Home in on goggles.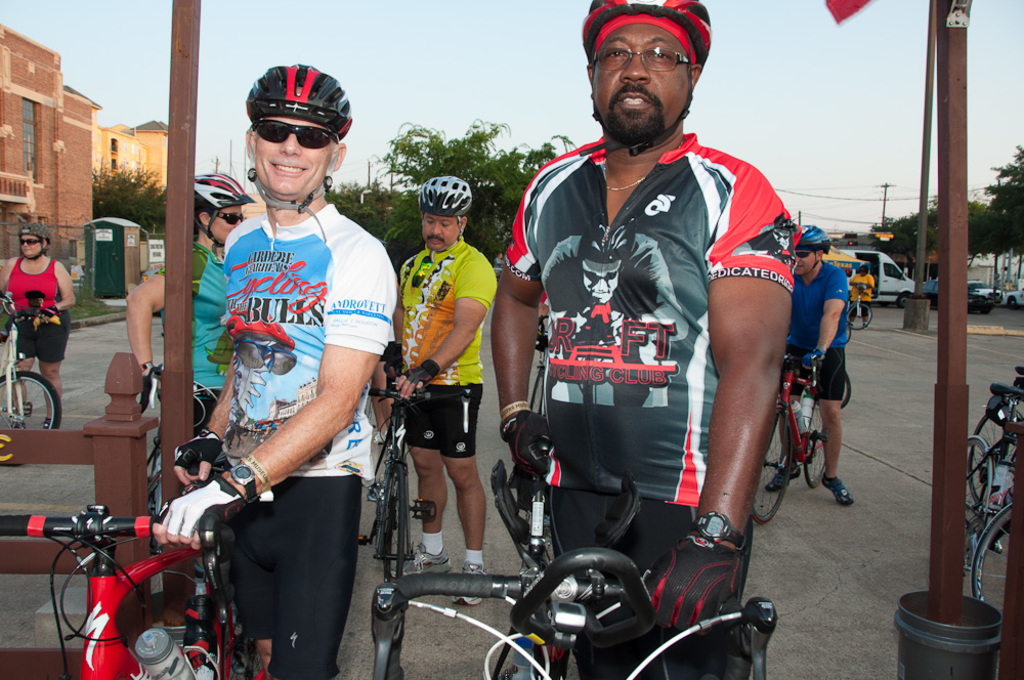
Homed in at select_region(247, 126, 337, 147).
